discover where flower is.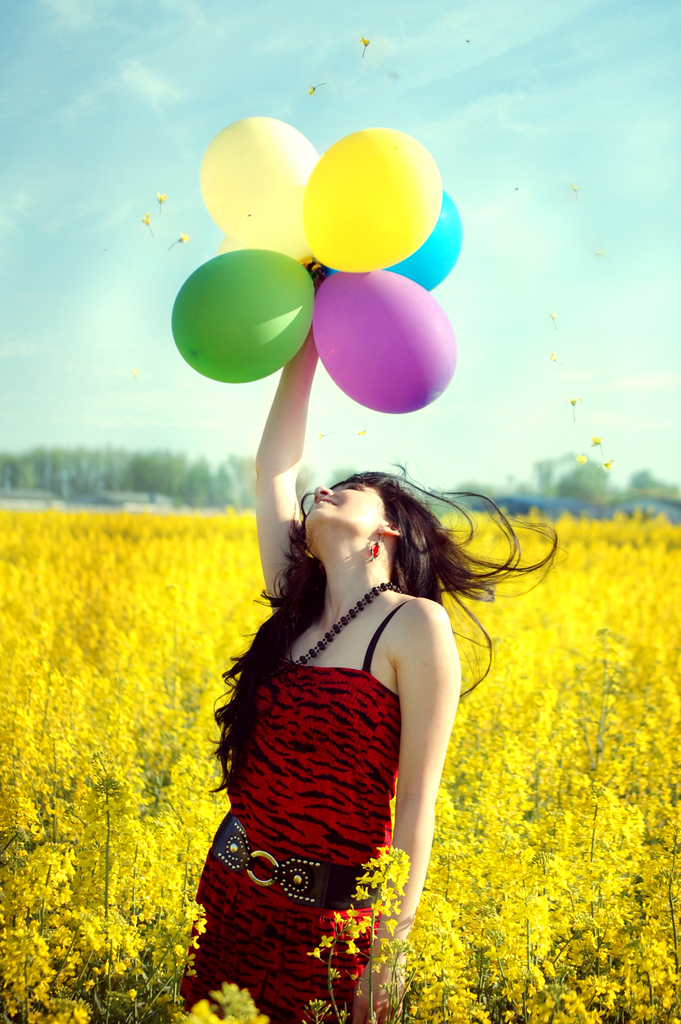
Discovered at <bbox>564, 394, 582, 419</bbox>.
